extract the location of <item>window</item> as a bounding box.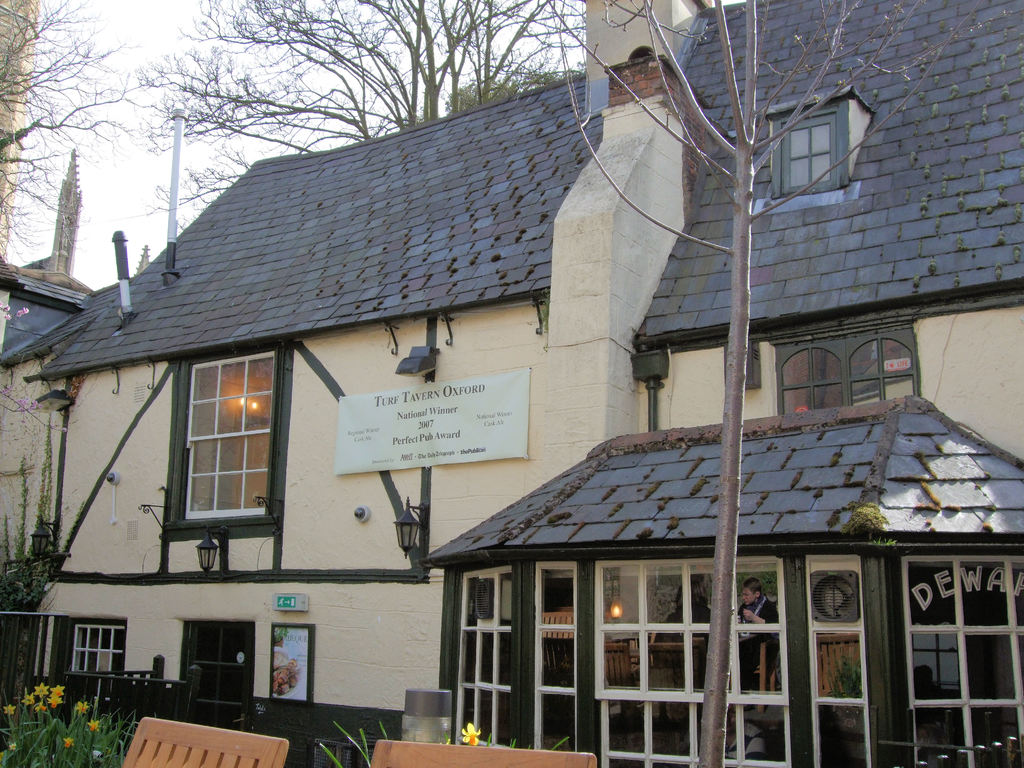
bbox=[179, 347, 276, 523].
